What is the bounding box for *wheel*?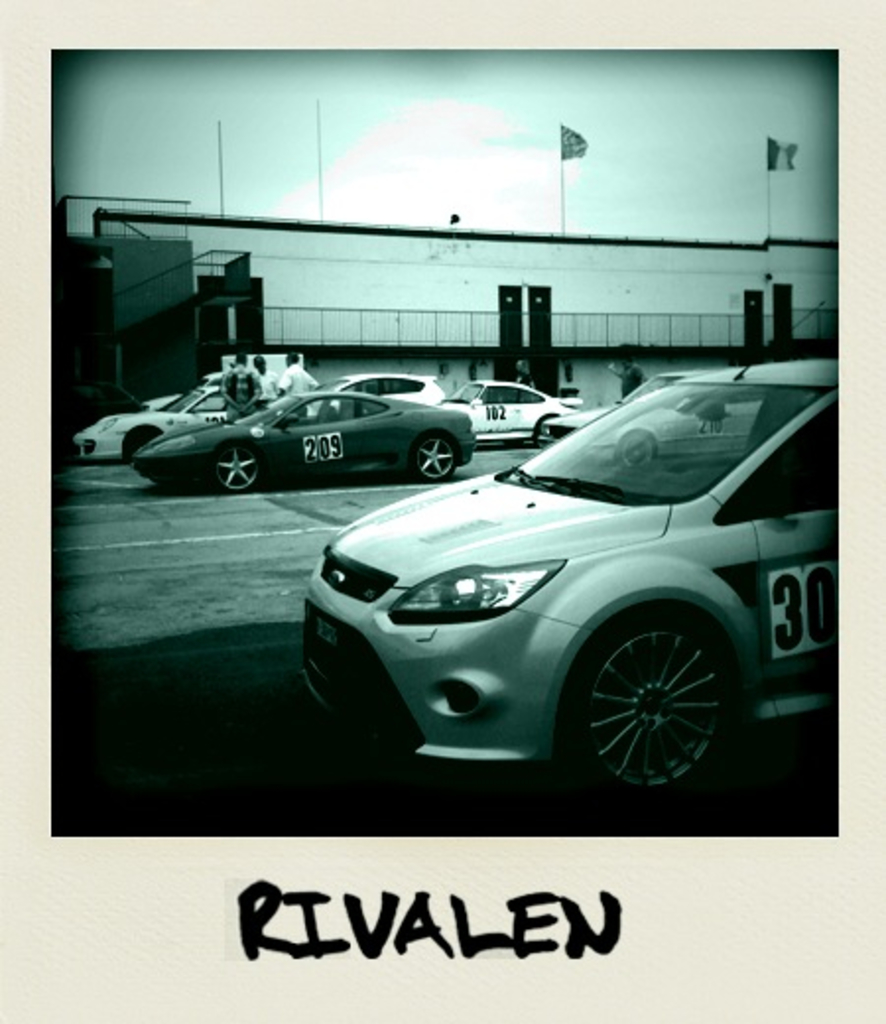
region(211, 441, 266, 492).
